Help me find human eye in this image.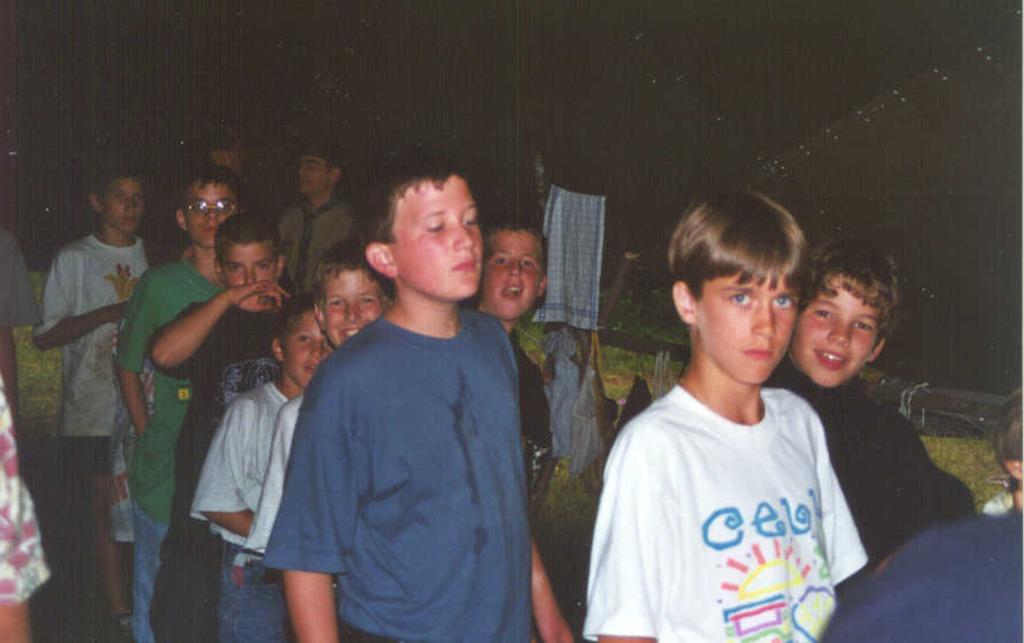
Found it: (219,201,229,211).
